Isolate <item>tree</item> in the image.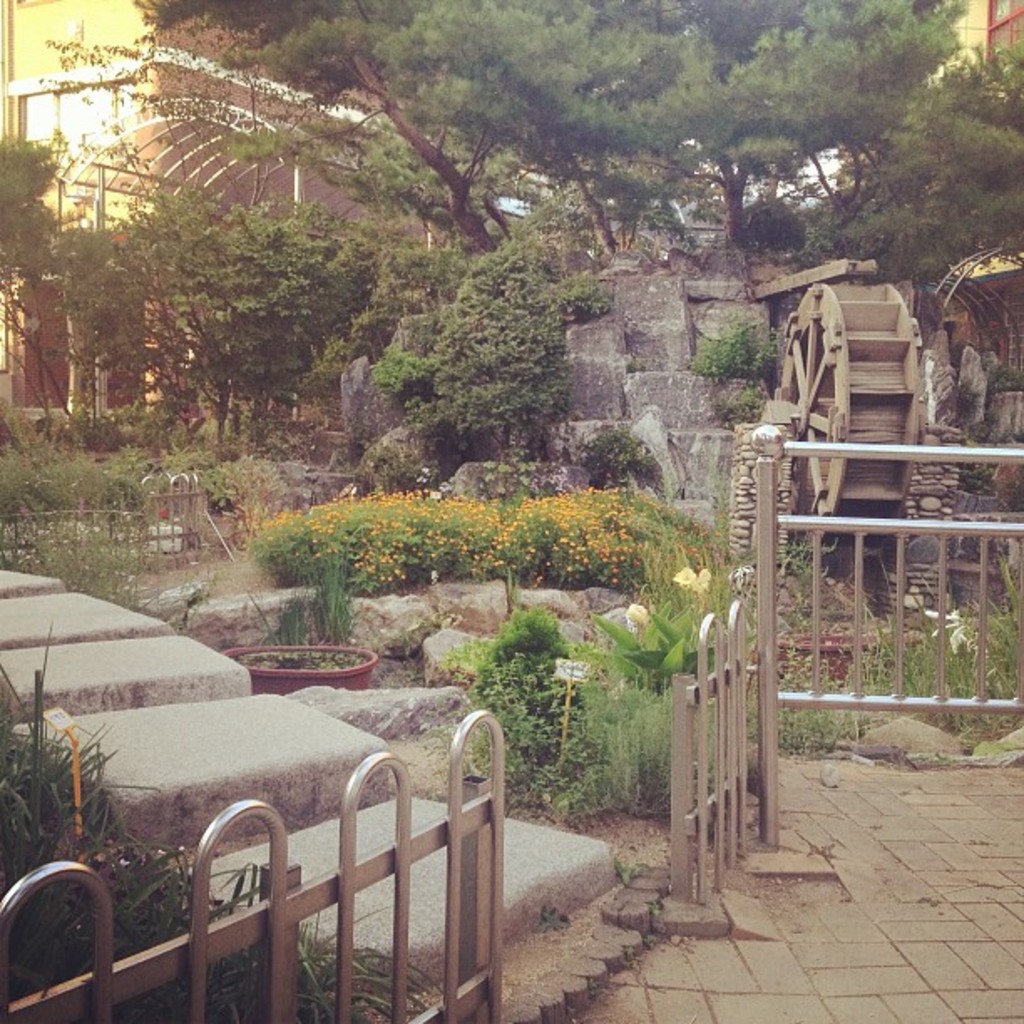
Isolated region: bbox=[365, 202, 599, 437].
